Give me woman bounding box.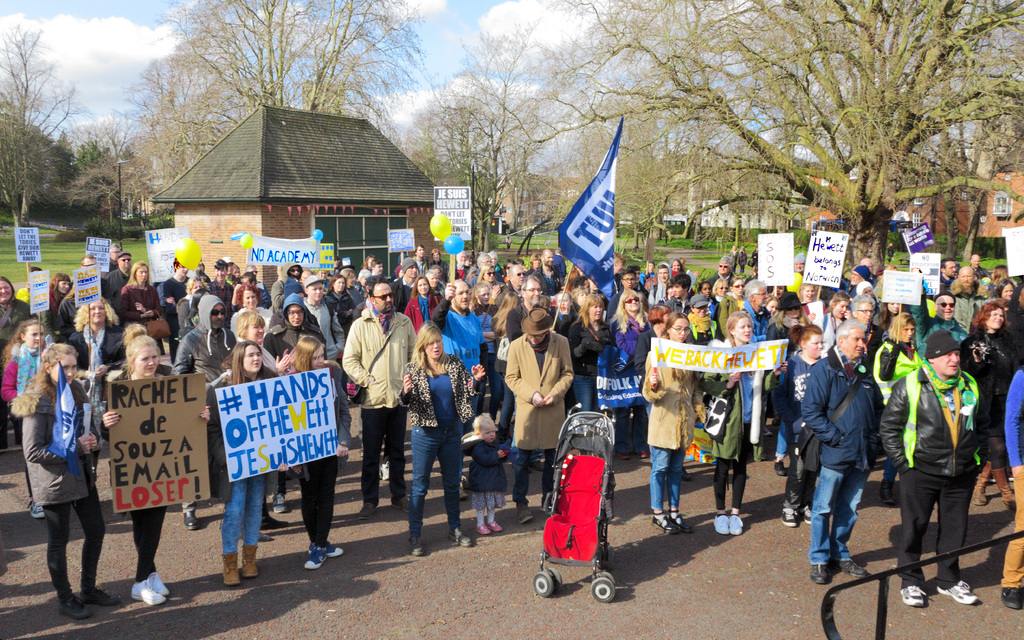
(left=403, top=275, right=445, bottom=335).
